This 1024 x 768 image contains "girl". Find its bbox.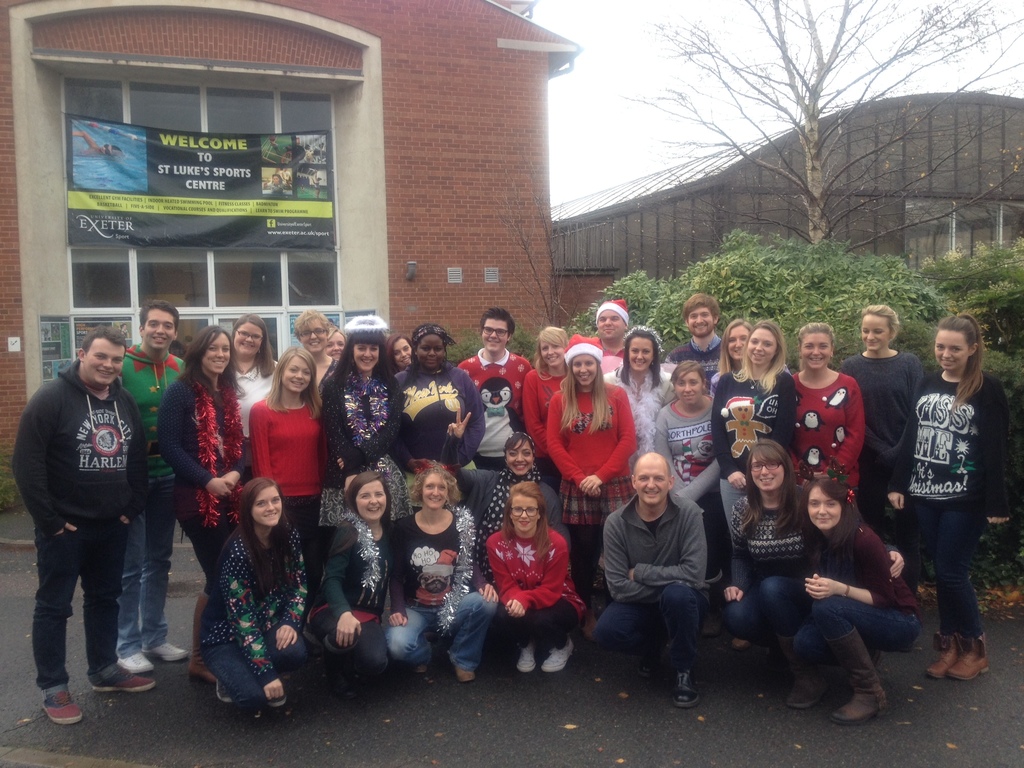
607,324,679,454.
